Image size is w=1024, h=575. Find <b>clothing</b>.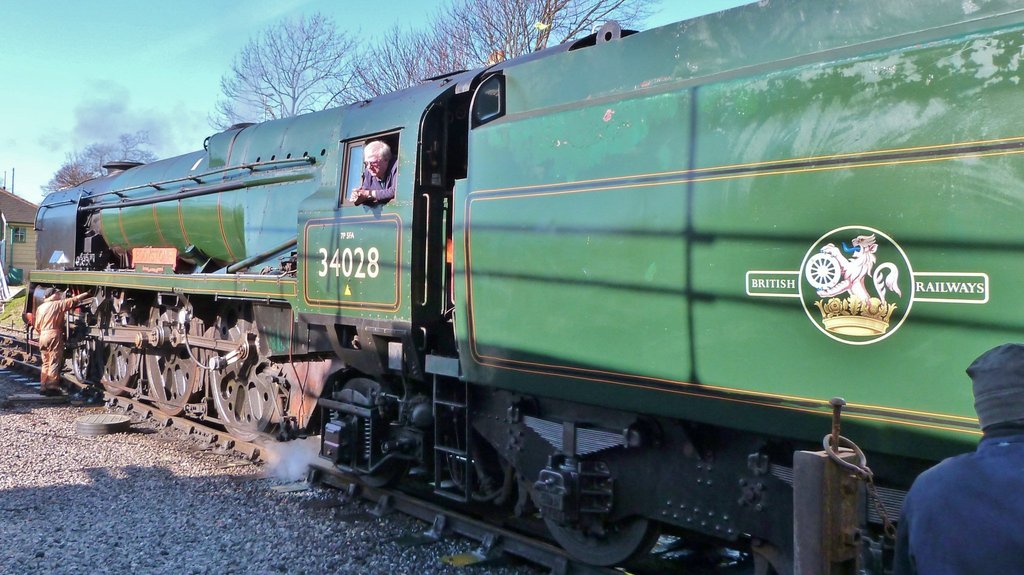
bbox=[356, 158, 397, 201].
